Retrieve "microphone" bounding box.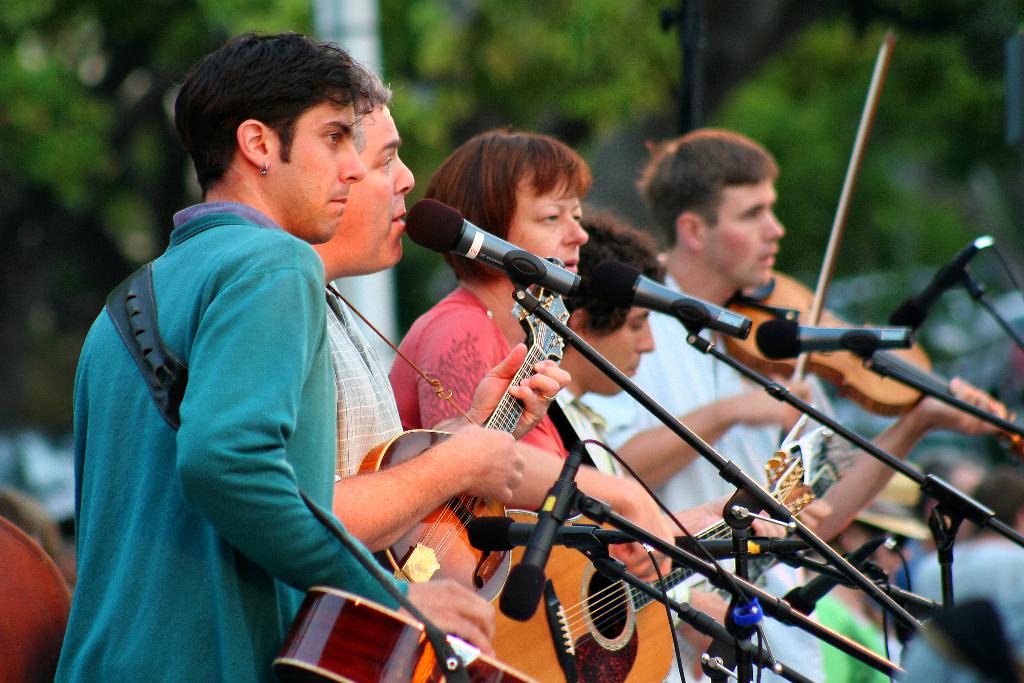
Bounding box: 673:535:819:565.
